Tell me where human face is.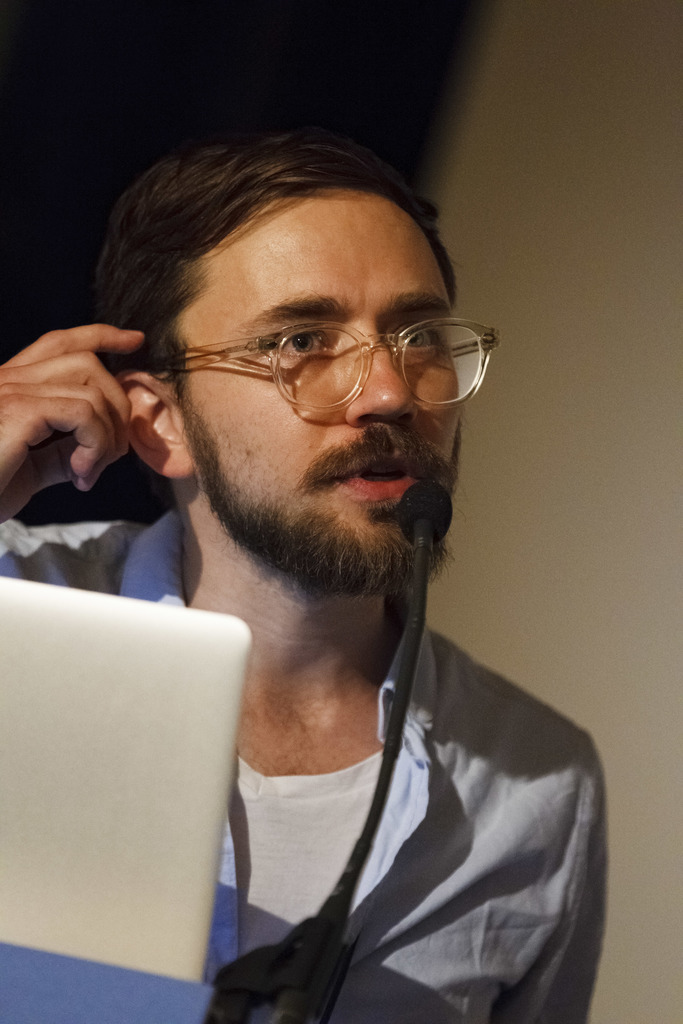
human face is at 181:192:465:582.
